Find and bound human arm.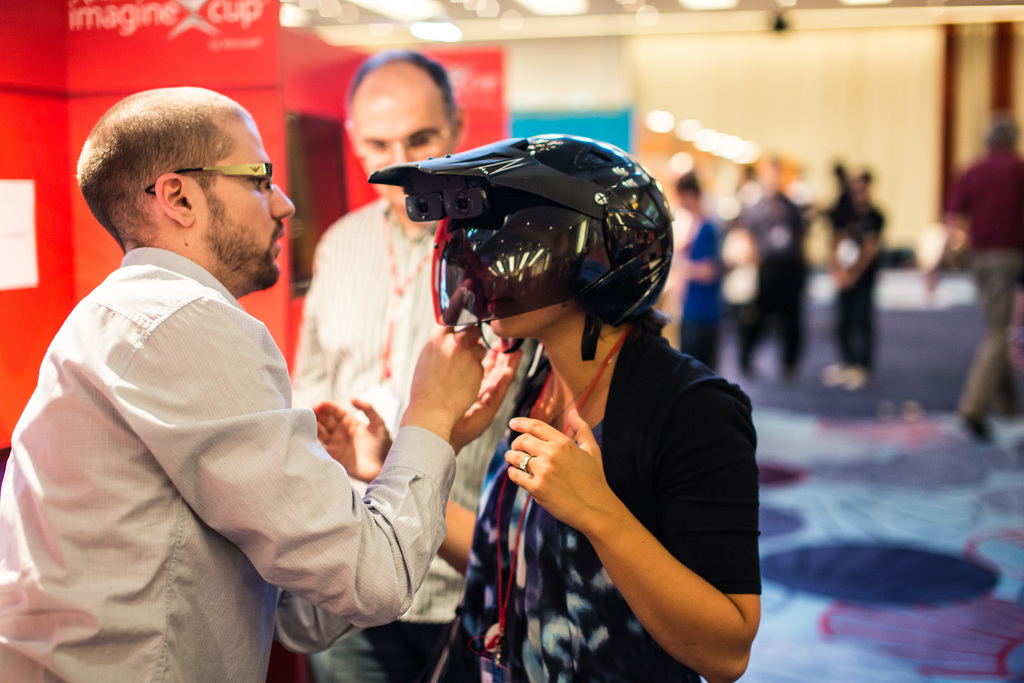
Bound: <box>827,211,860,273</box>.
